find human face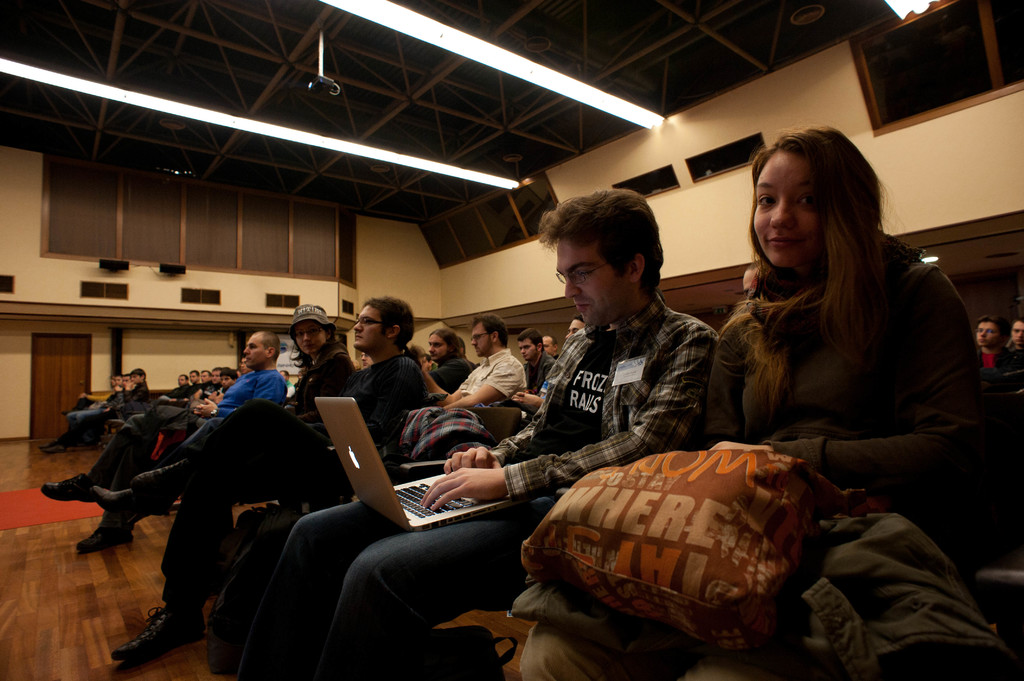
<bbox>175, 374, 186, 386</bbox>
